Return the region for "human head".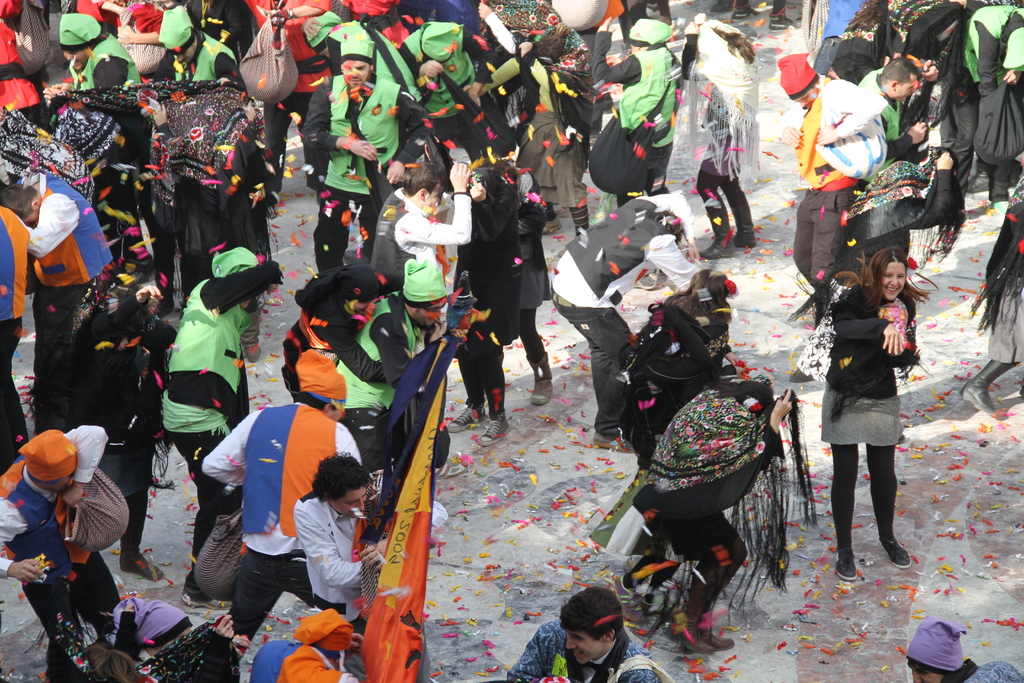
[424,17,456,63].
